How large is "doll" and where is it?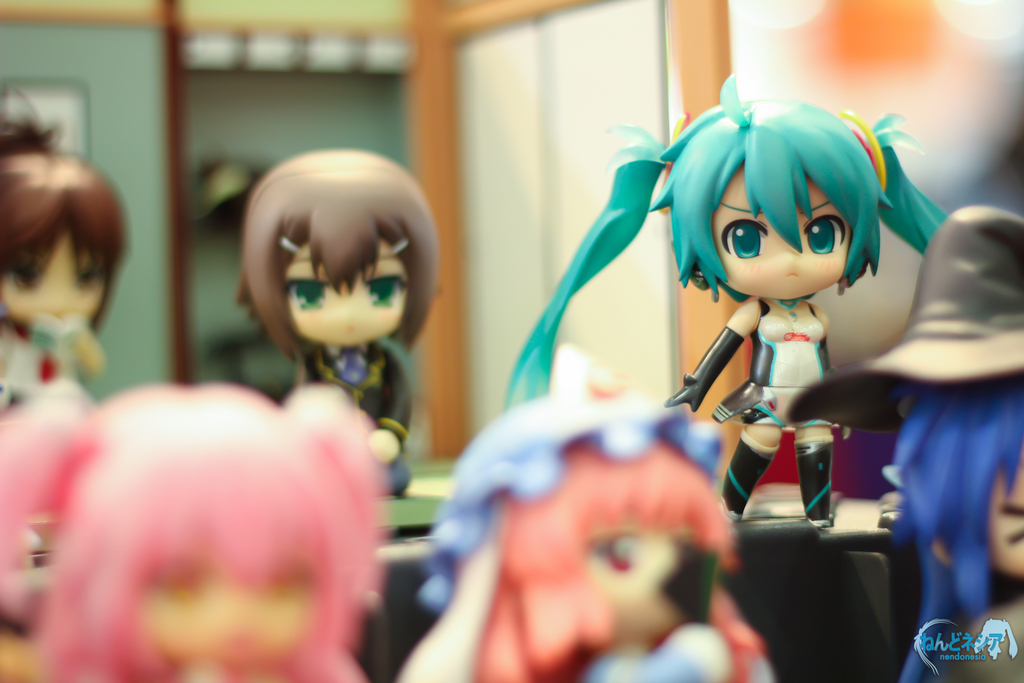
Bounding box: locate(0, 99, 127, 403).
